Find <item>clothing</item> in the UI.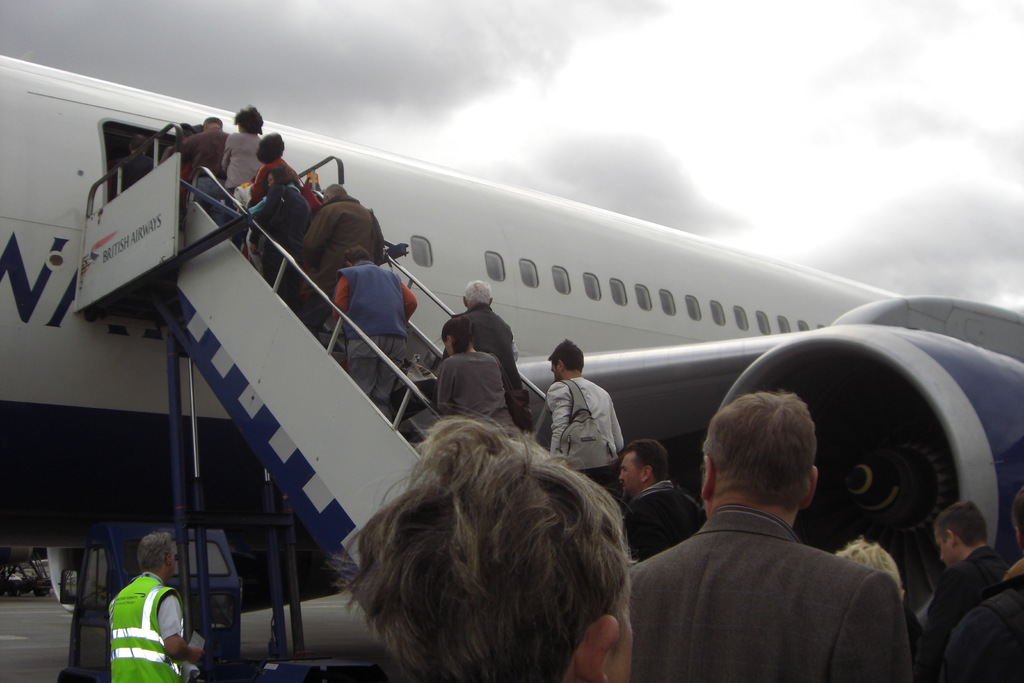
UI element at {"x1": 433, "y1": 299, "x2": 535, "y2": 440}.
